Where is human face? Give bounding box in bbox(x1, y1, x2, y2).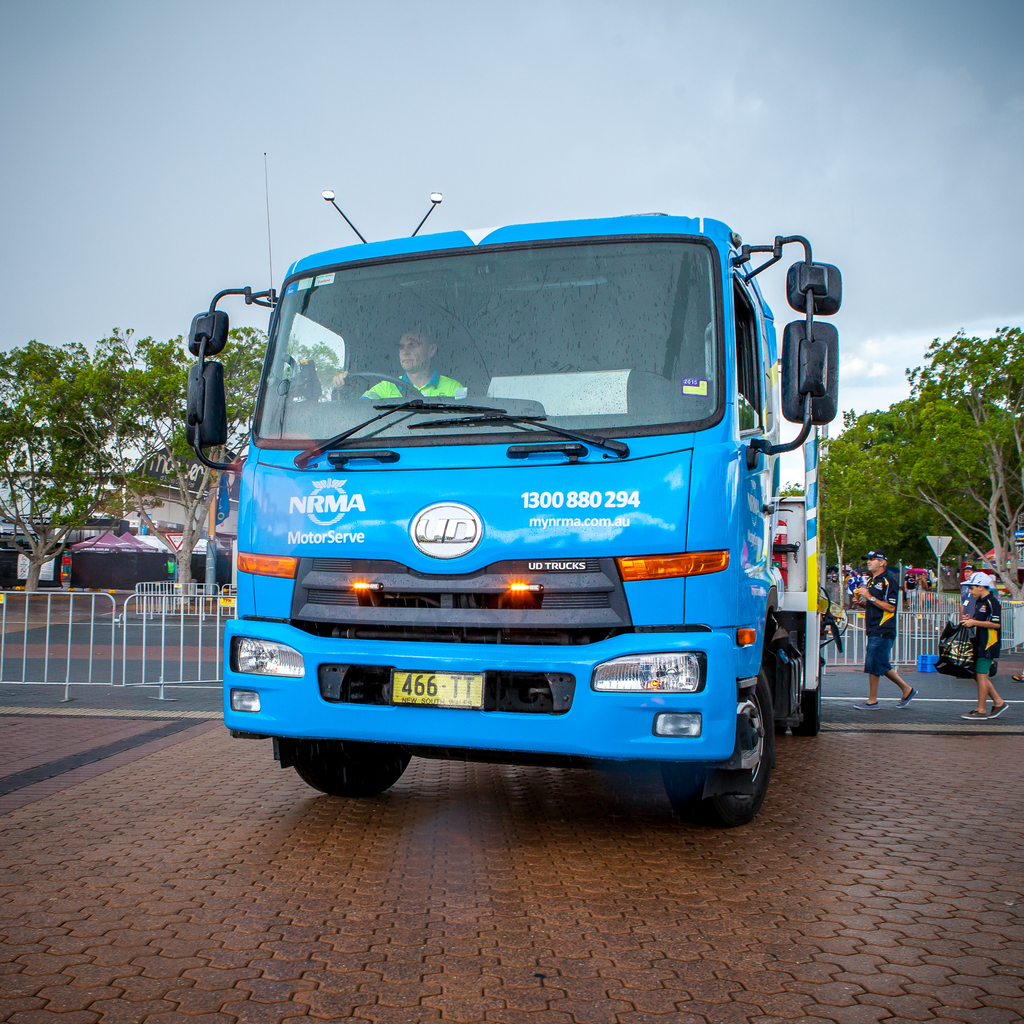
bbox(965, 586, 986, 603).
